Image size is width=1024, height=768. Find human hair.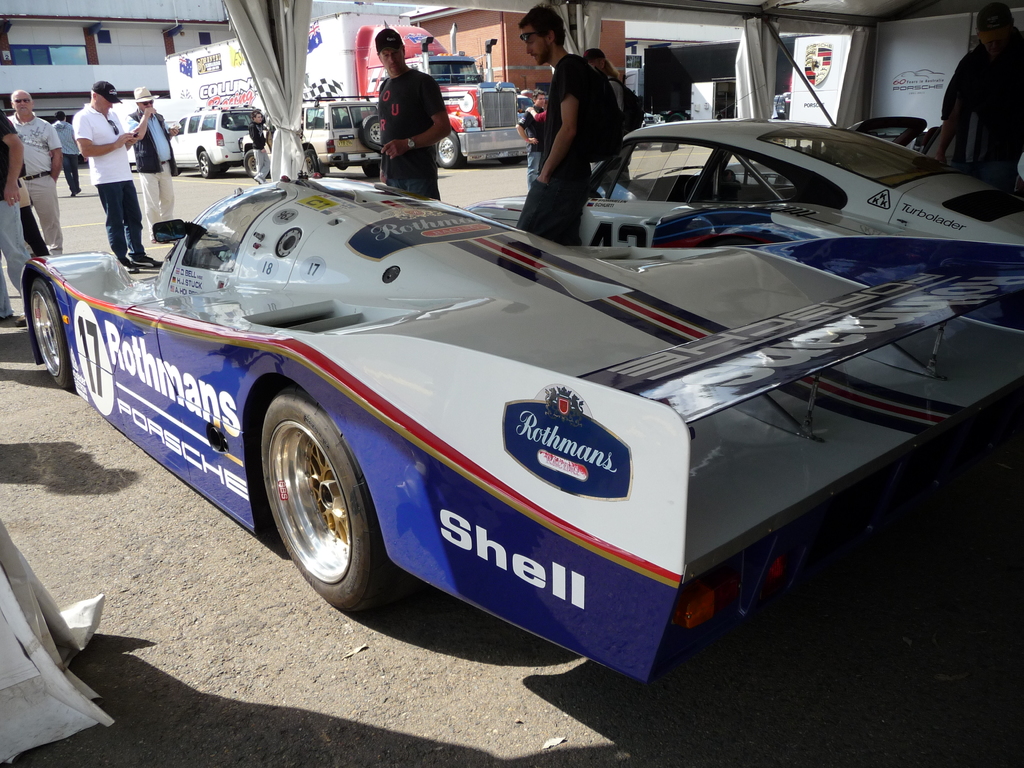
detection(589, 49, 621, 81).
